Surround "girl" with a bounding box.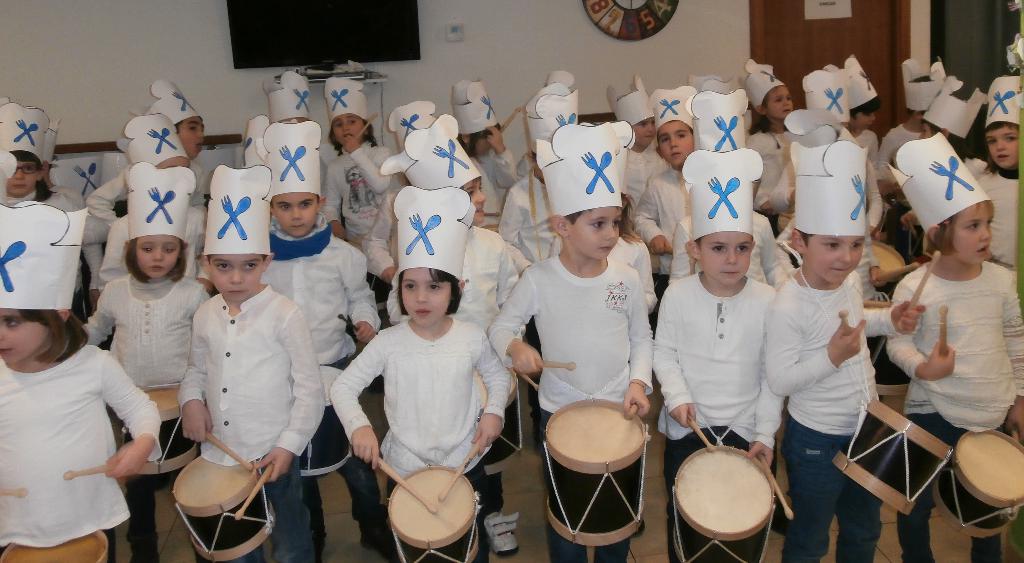
BBox(956, 72, 1020, 268).
